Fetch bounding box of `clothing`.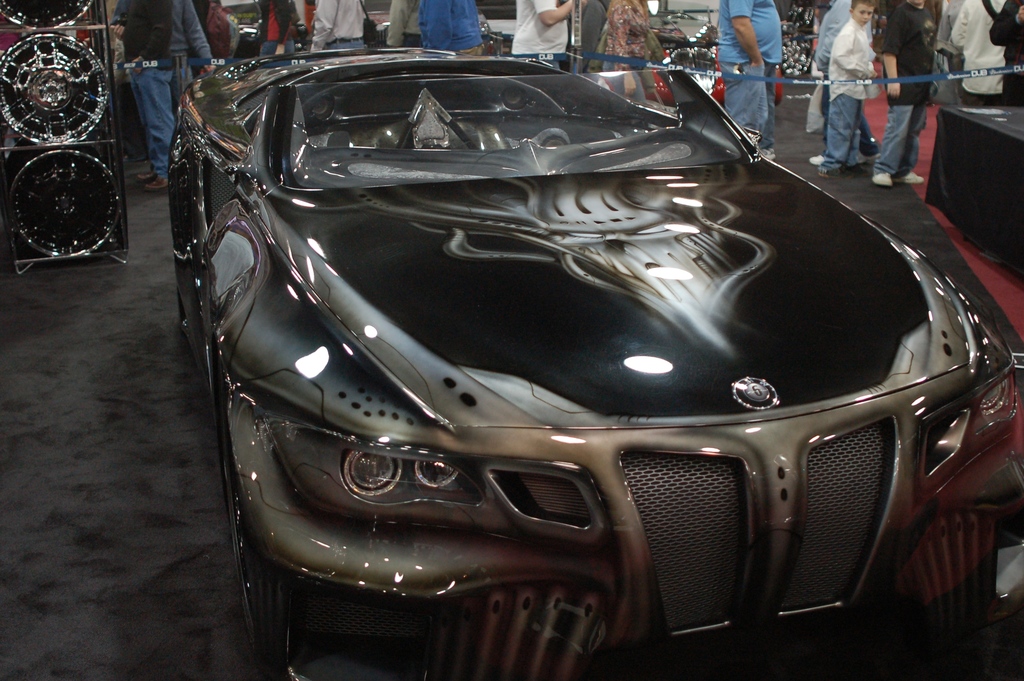
Bbox: [x1=196, y1=0, x2=214, y2=45].
